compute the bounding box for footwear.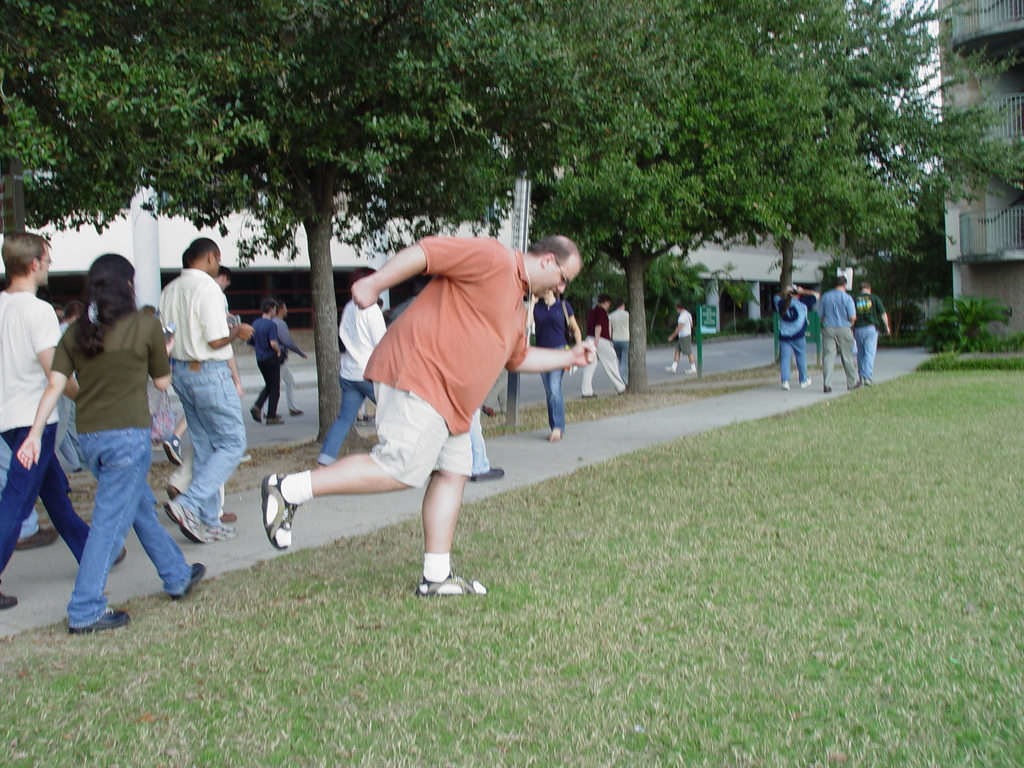
bbox(221, 511, 237, 521).
